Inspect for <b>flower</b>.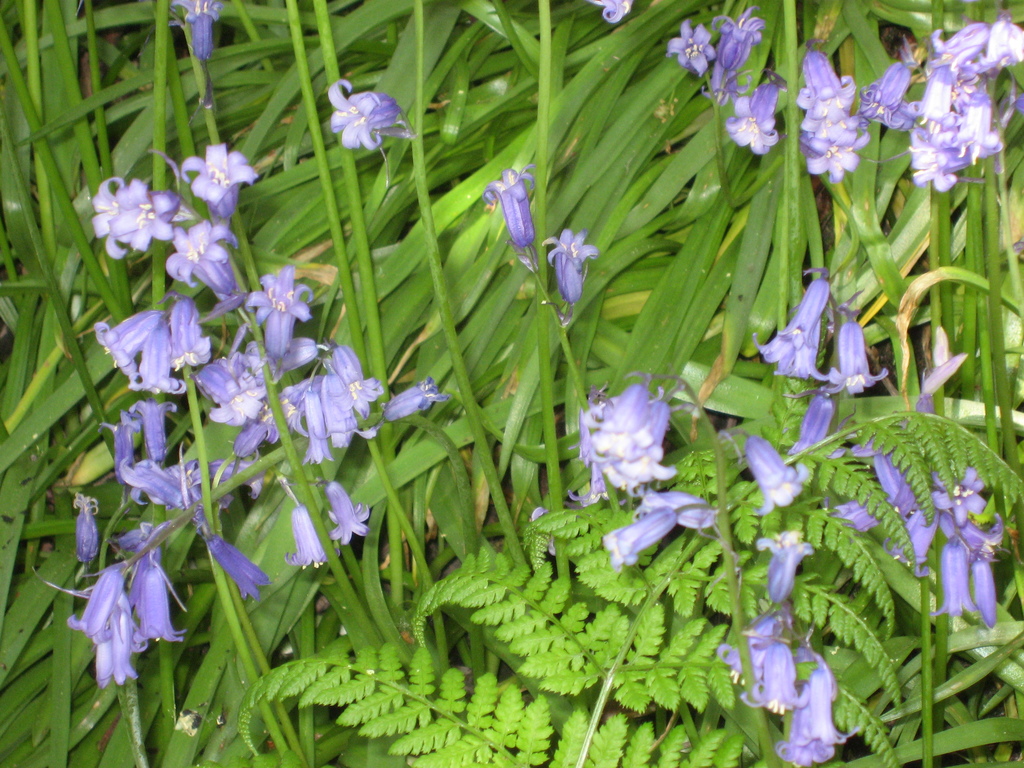
Inspection: bbox=(700, 69, 756, 110).
